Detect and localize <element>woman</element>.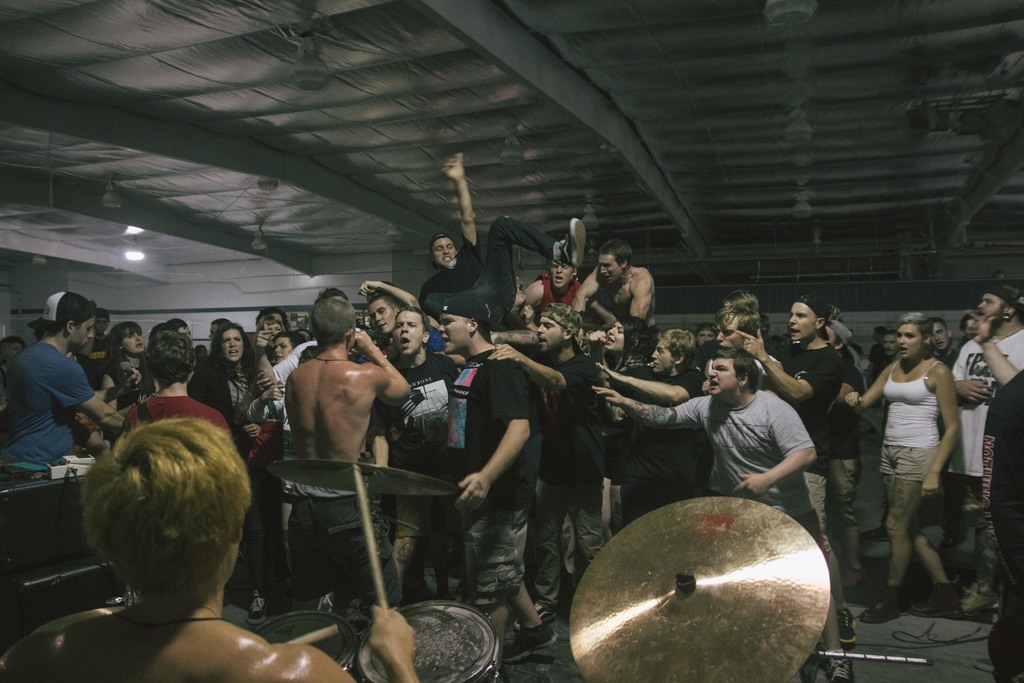
Localized at region(257, 315, 289, 350).
